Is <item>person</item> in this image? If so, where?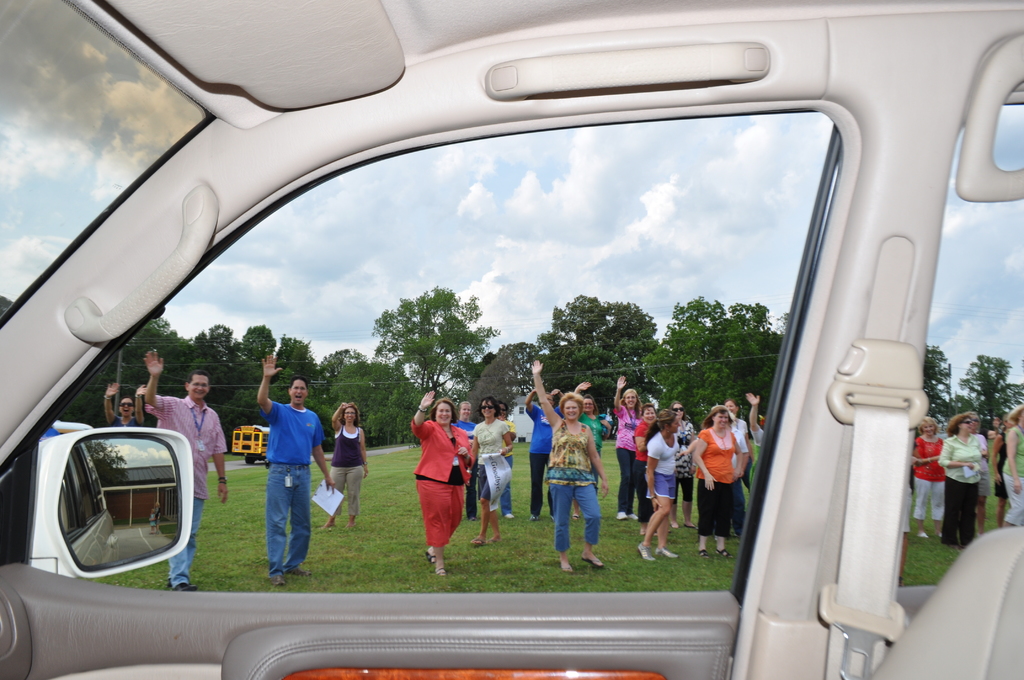
Yes, at region(269, 350, 334, 589).
